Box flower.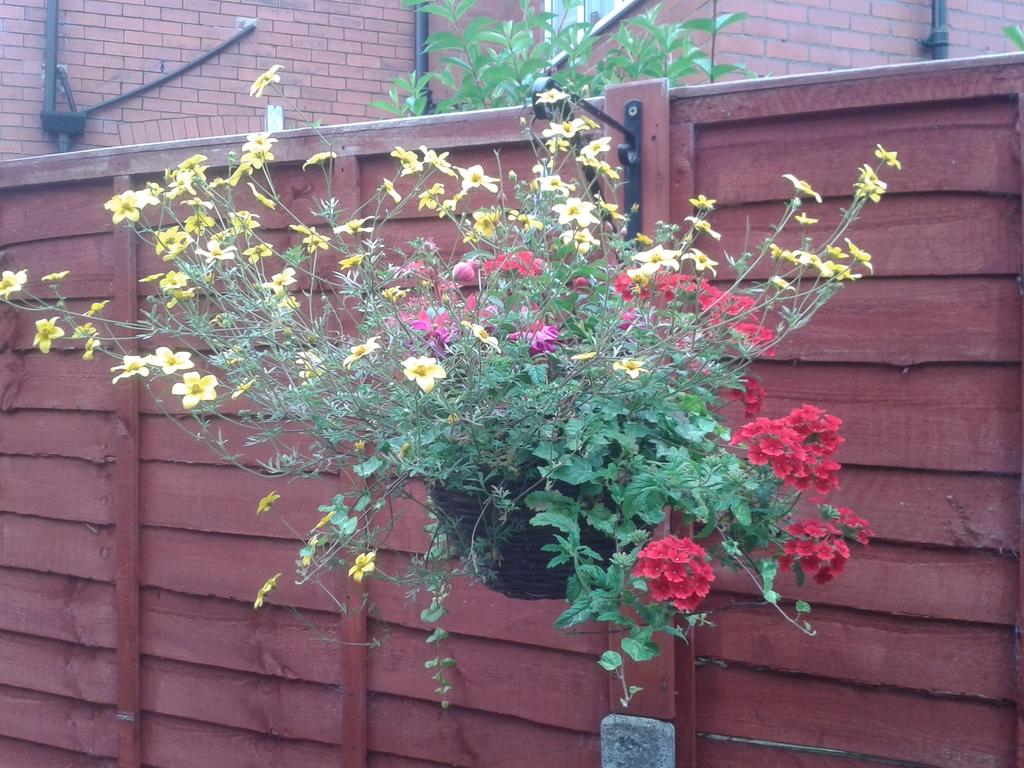
x1=632 y1=533 x2=714 y2=611.
